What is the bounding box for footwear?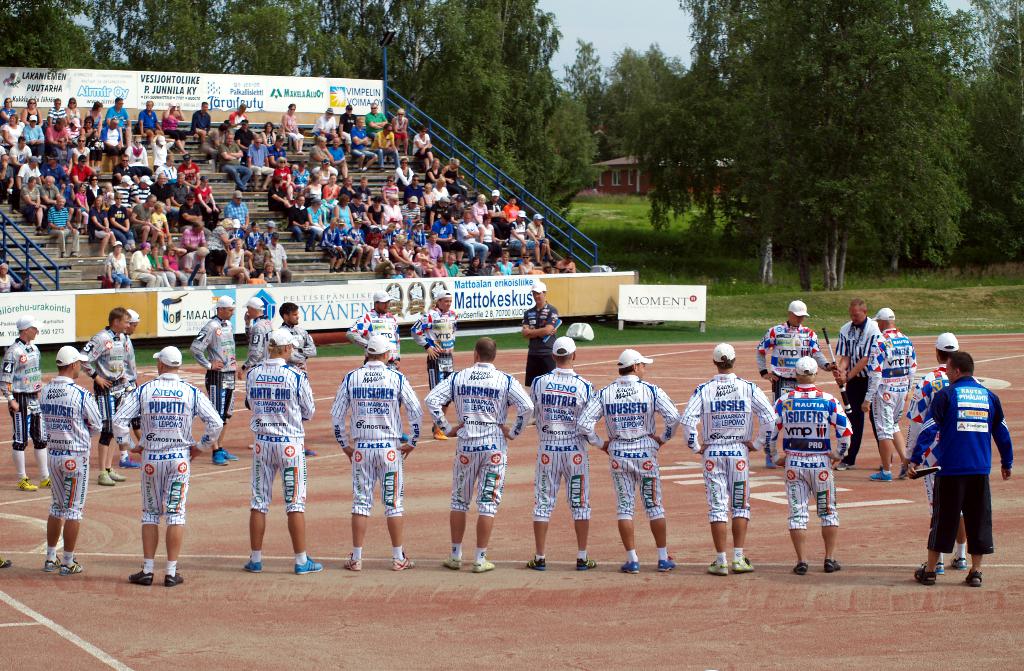
x1=577 y1=559 x2=596 y2=572.
